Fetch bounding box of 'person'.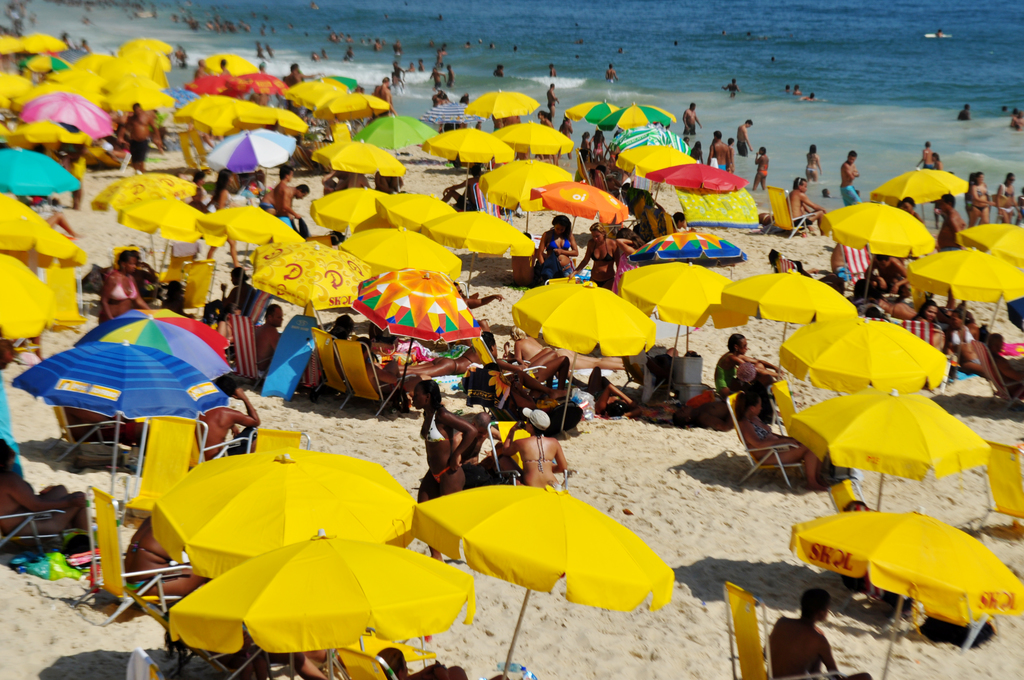
Bbox: {"x1": 413, "y1": 378, "x2": 477, "y2": 556}.
